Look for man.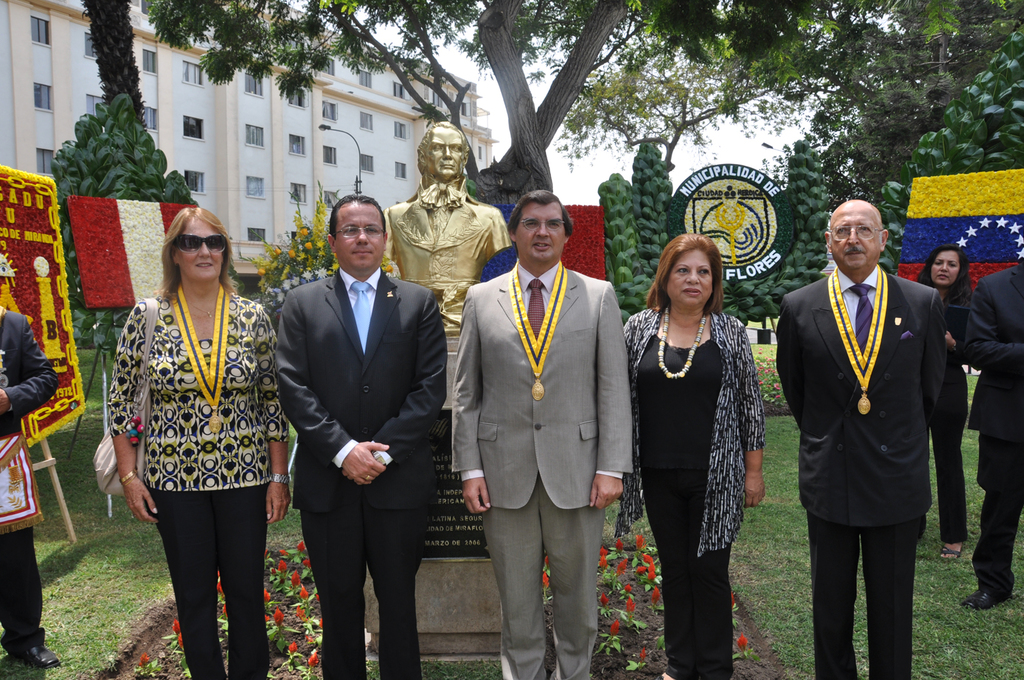
Found: {"left": 776, "top": 199, "right": 945, "bottom": 679}.
